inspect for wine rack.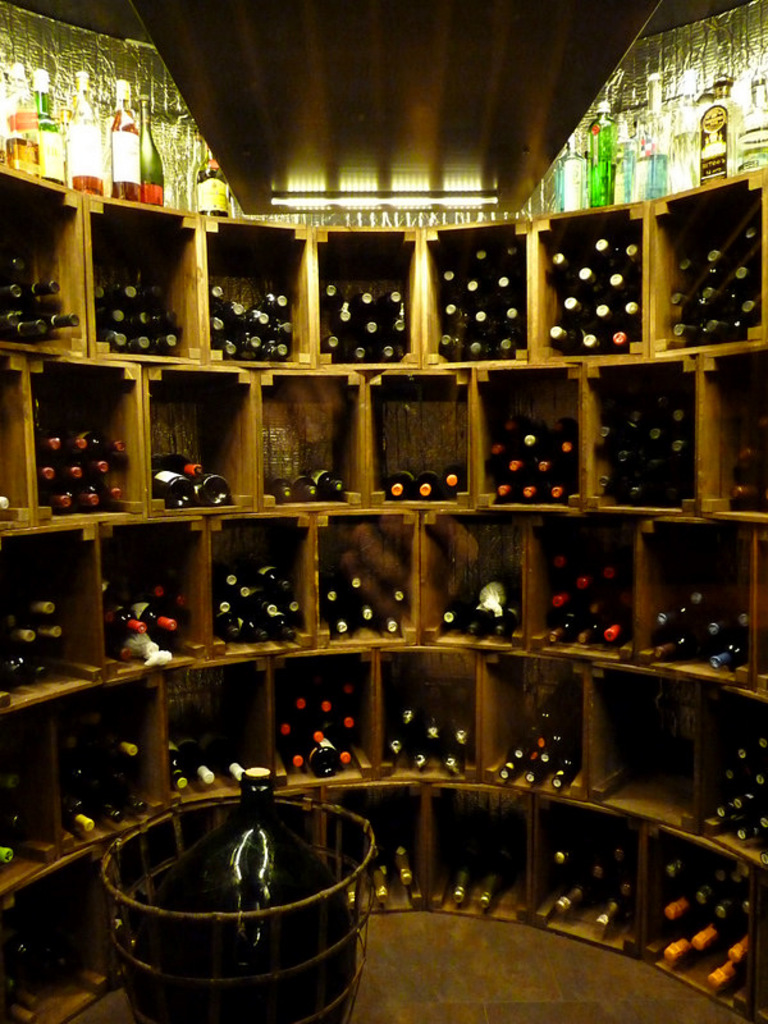
Inspection: <box>0,207,767,1023</box>.
